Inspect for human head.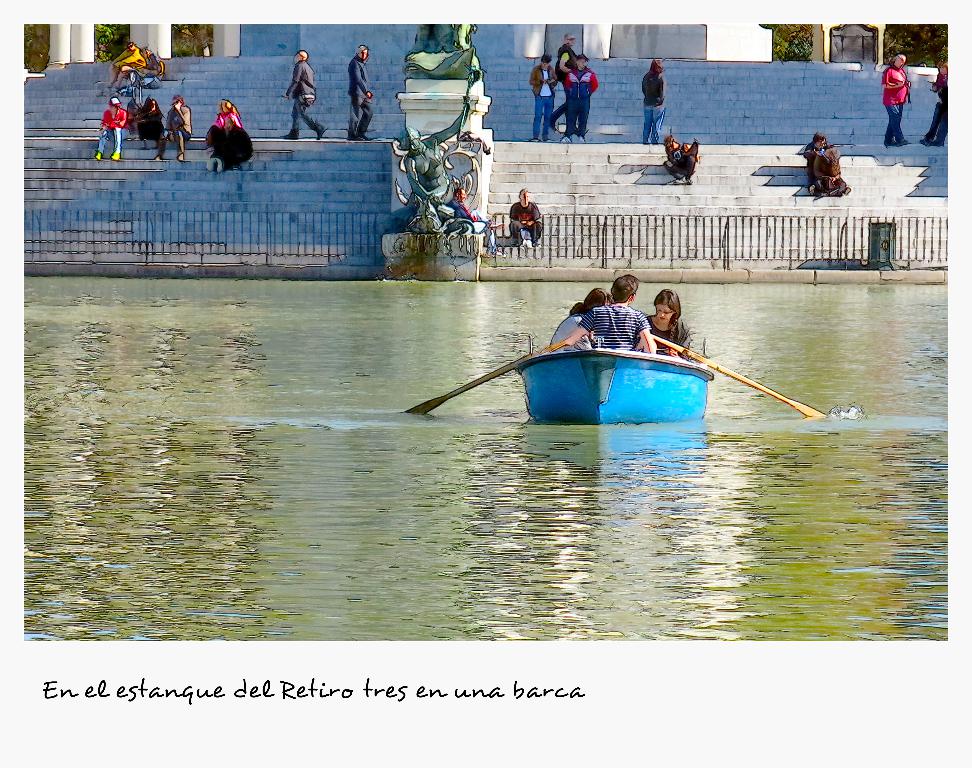
Inspection: bbox(454, 189, 467, 202).
